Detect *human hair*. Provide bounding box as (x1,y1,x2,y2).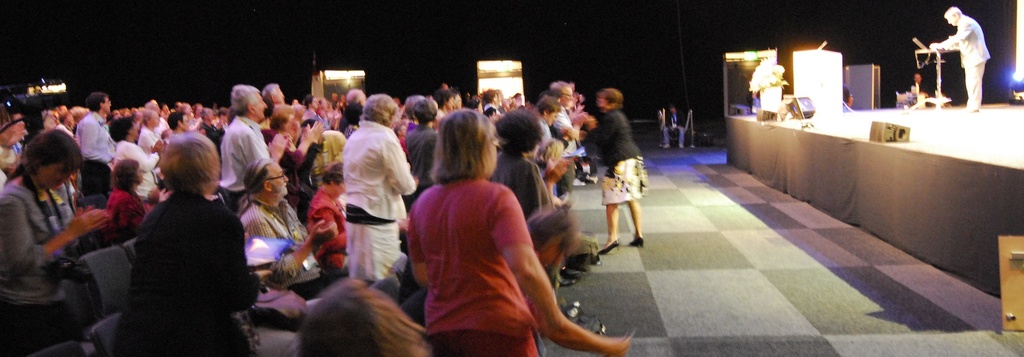
(546,86,562,100).
